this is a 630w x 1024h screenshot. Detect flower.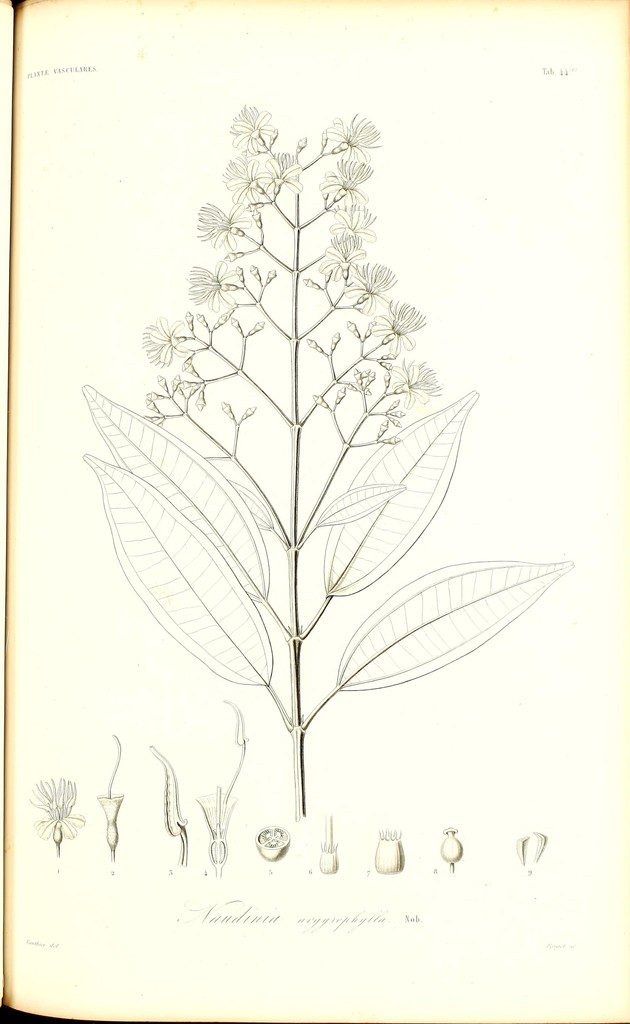
Rect(197, 196, 241, 252).
